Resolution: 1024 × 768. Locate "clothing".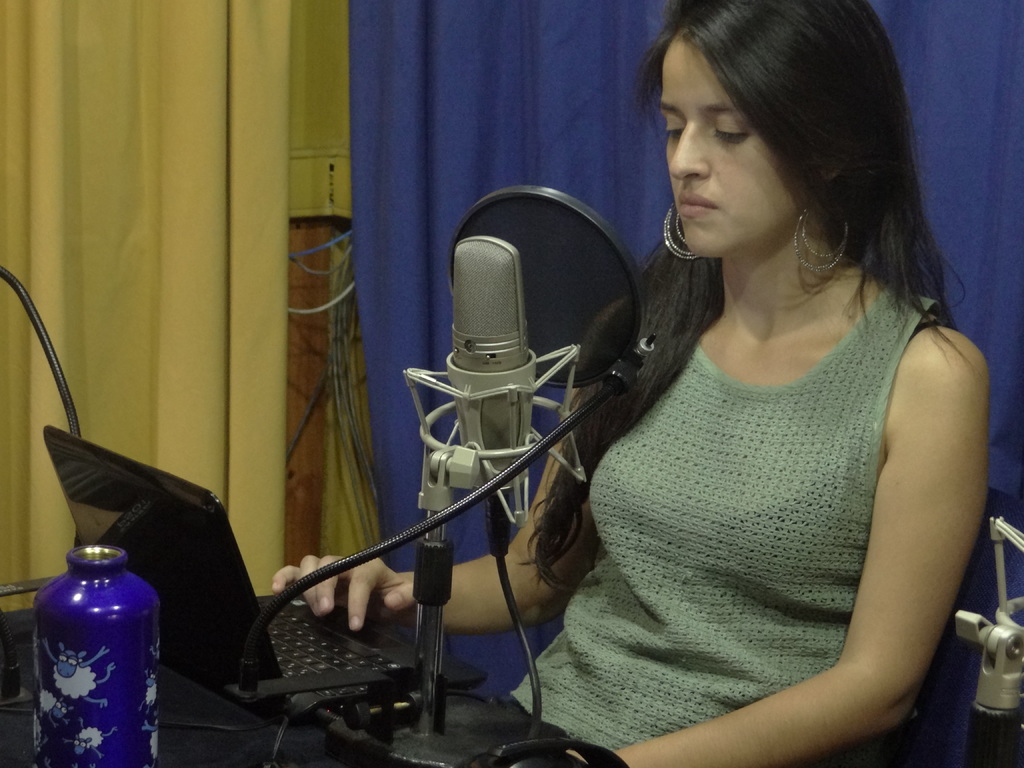
x1=550, y1=230, x2=977, y2=746.
